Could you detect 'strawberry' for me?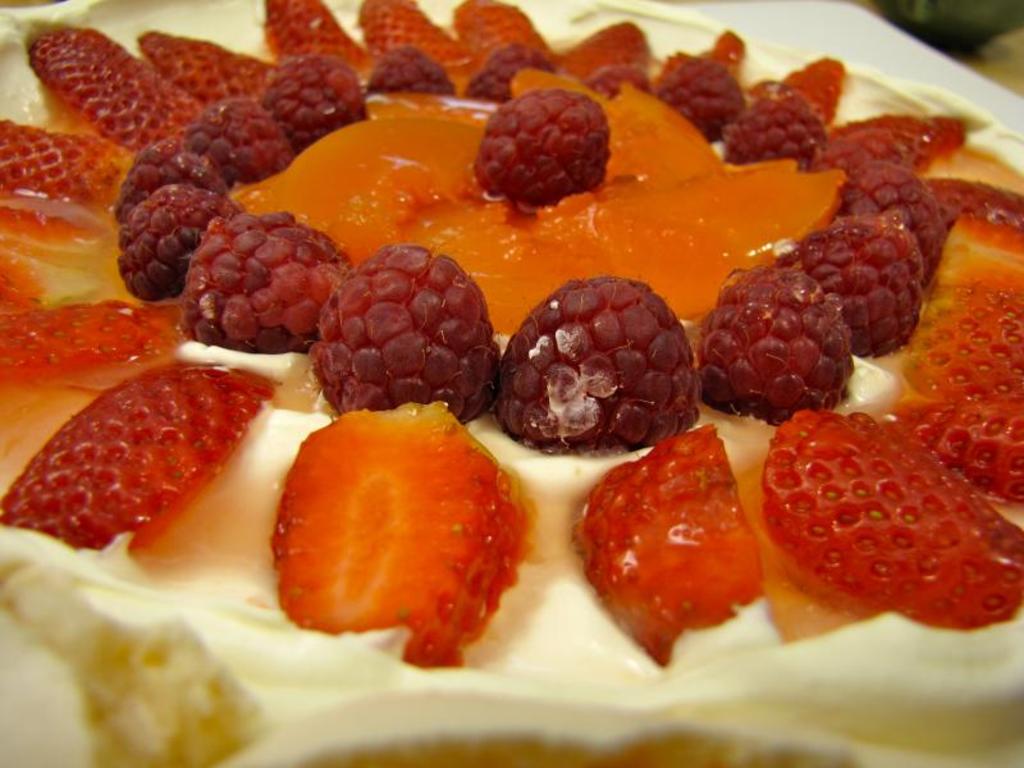
Detection result: x1=367, y1=44, x2=474, y2=100.
